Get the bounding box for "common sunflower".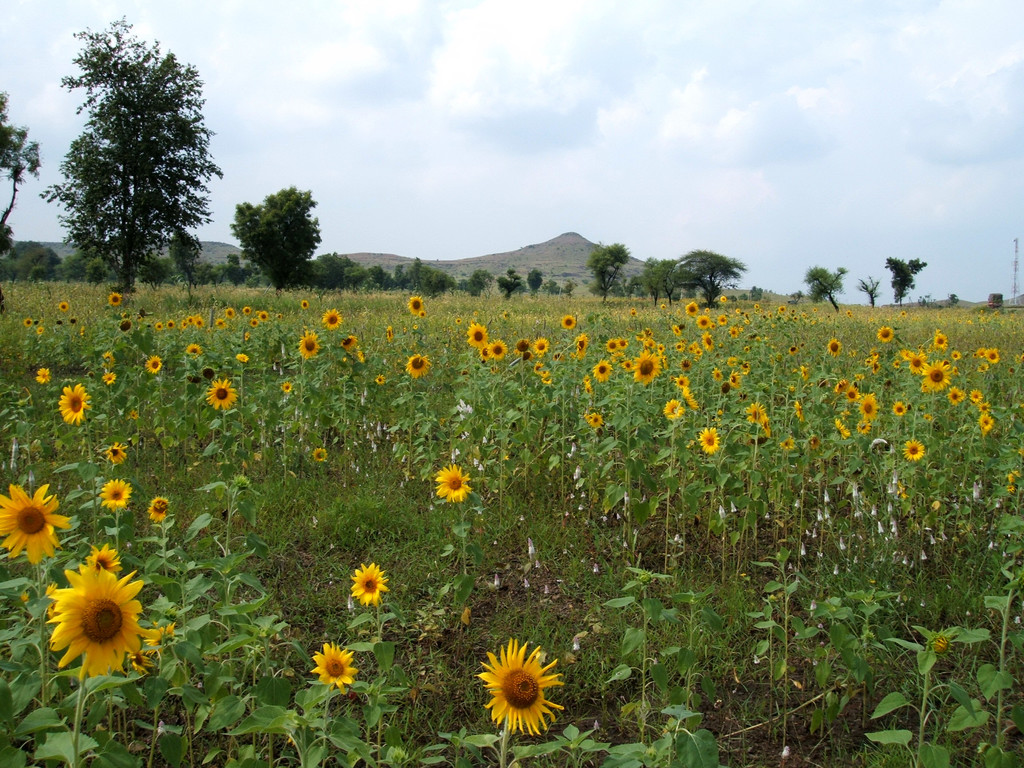
(x1=400, y1=355, x2=432, y2=380).
